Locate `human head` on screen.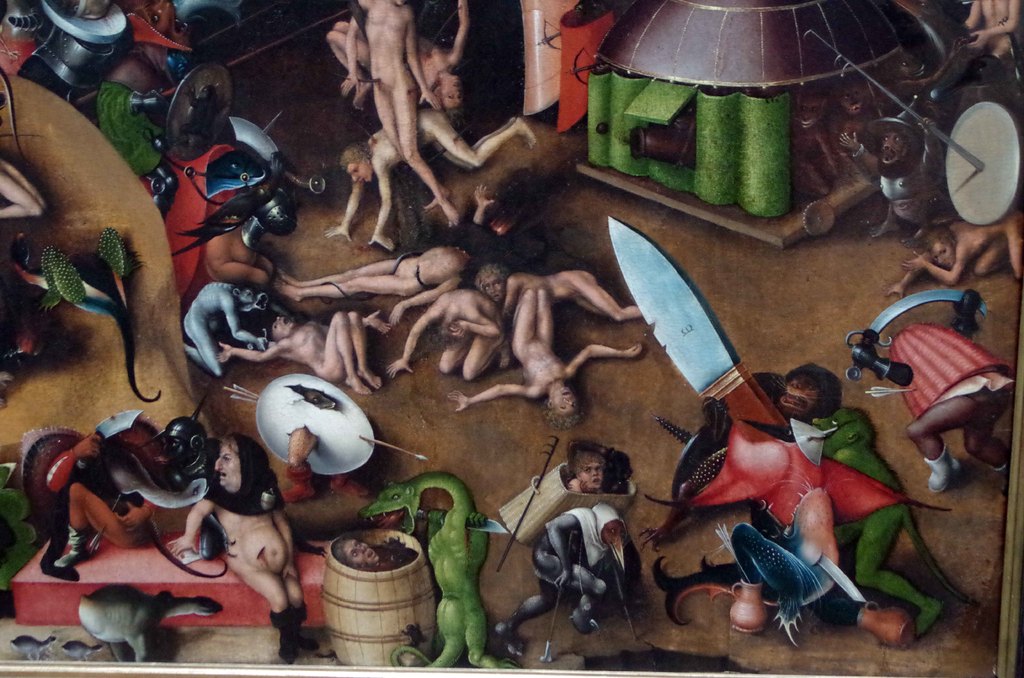
On screen at left=476, top=265, right=504, bottom=303.
